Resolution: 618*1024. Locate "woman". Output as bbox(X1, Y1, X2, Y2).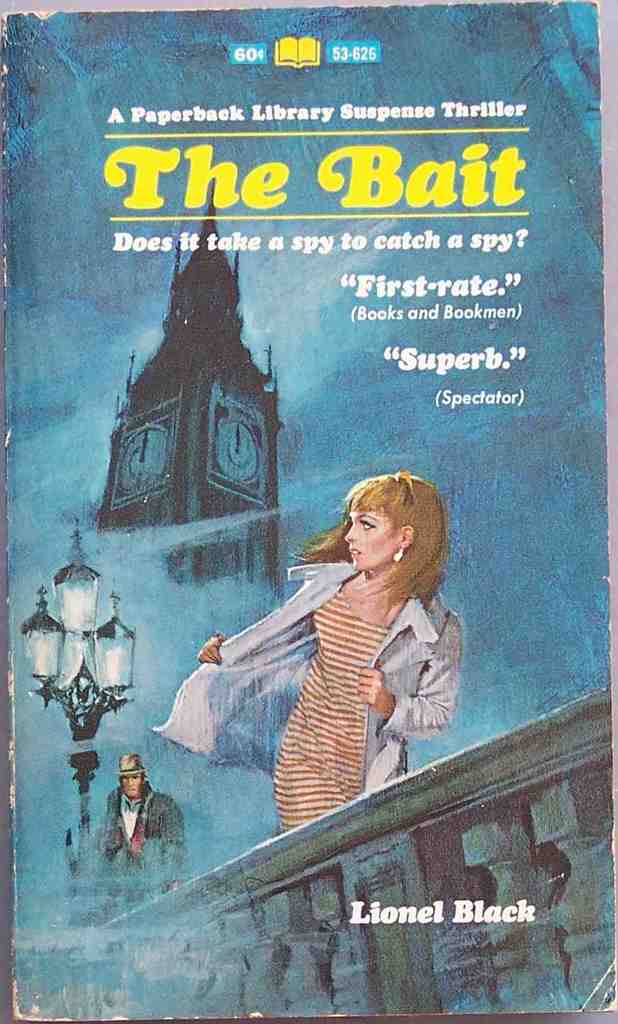
bbox(173, 474, 471, 844).
